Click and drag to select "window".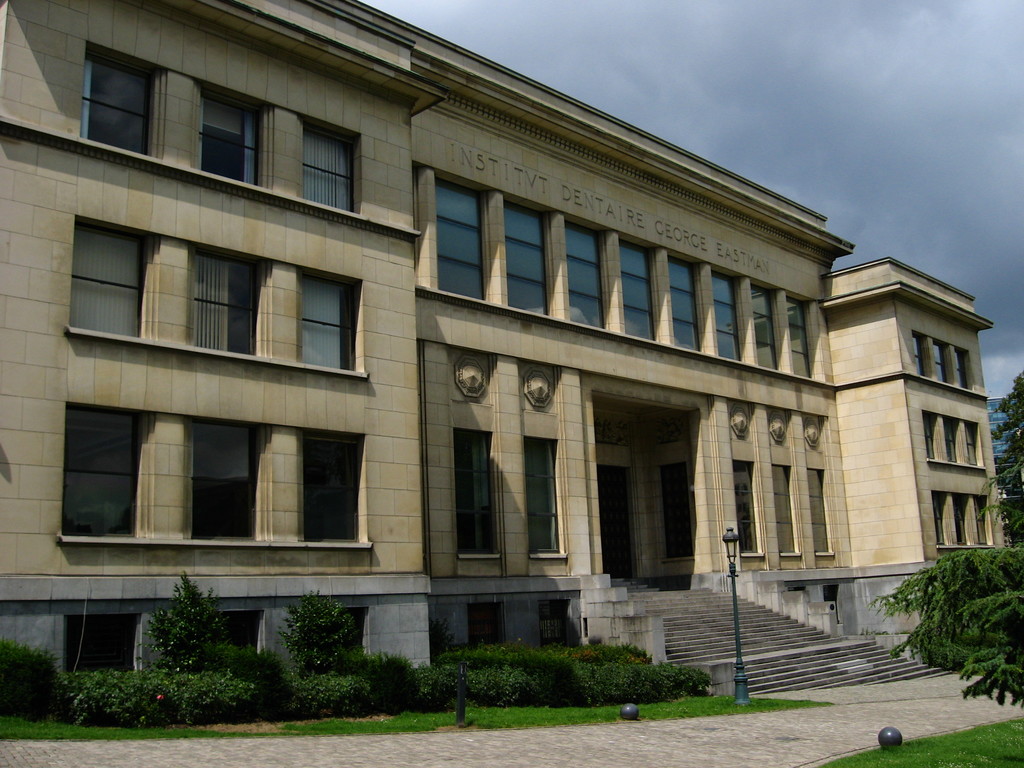
Selection: [x1=202, y1=609, x2=263, y2=659].
